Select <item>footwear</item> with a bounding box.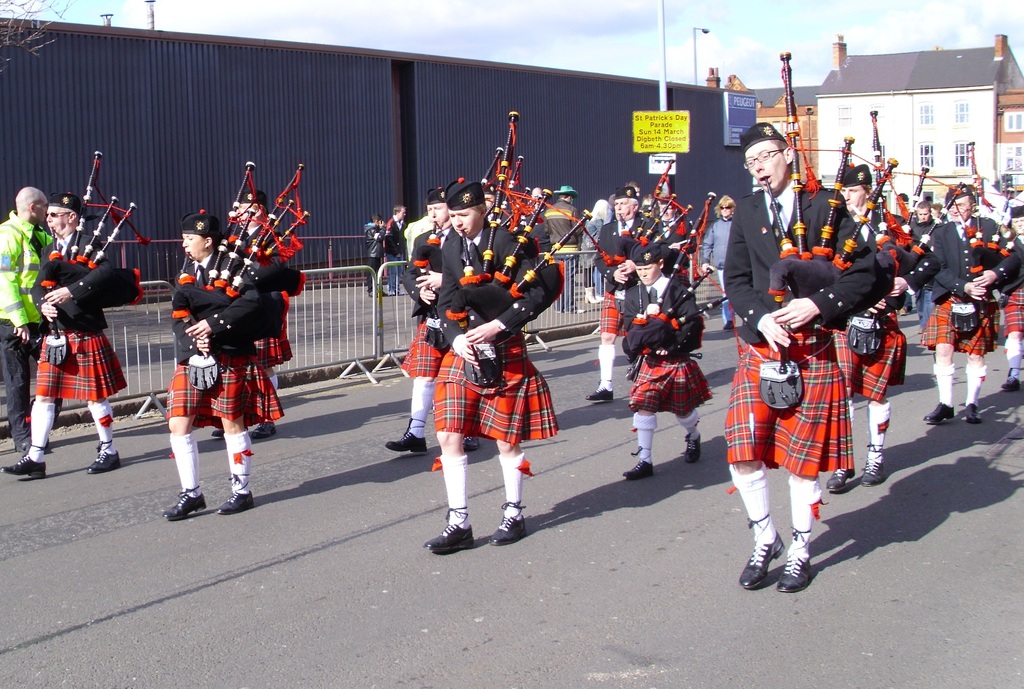
x1=419 y1=505 x2=478 y2=556.
